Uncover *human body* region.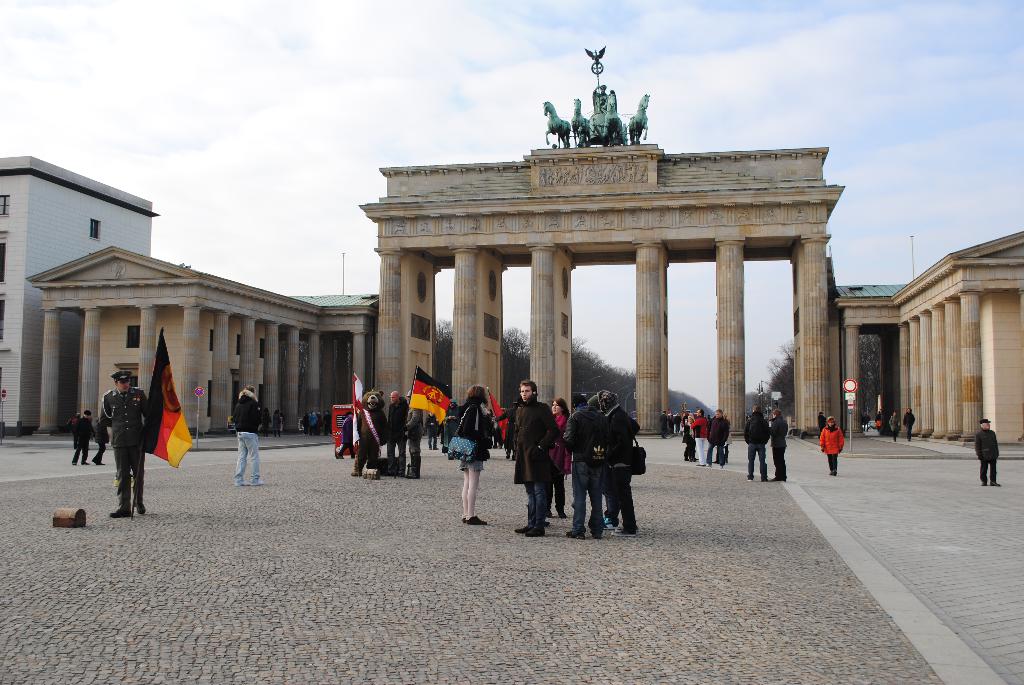
Uncovered: box(816, 414, 826, 438).
